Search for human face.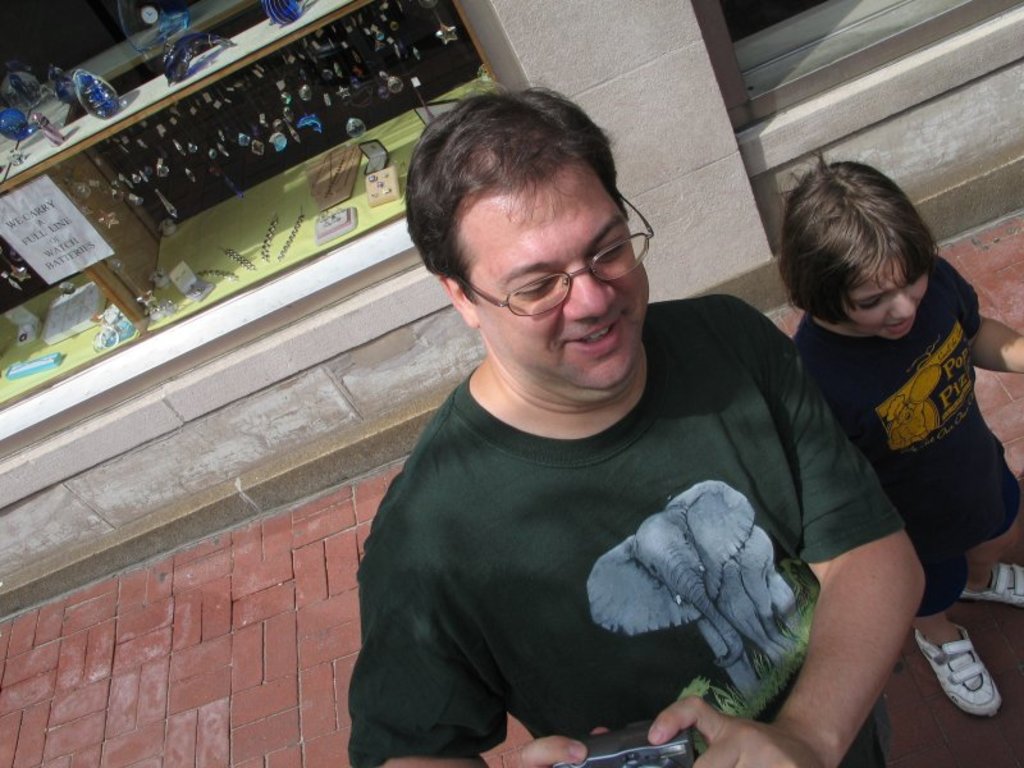
Found at rect(461, 148, 671, 390).
